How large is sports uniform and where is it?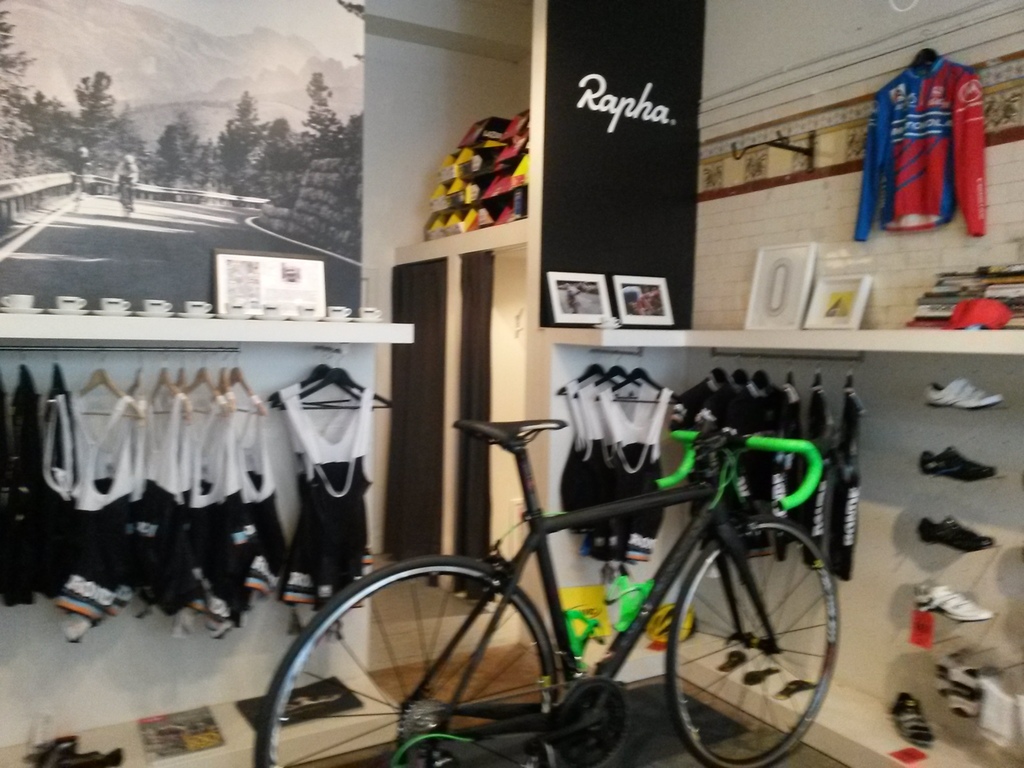
Bounding box: <region>1, 360, 379, 638</region>.
